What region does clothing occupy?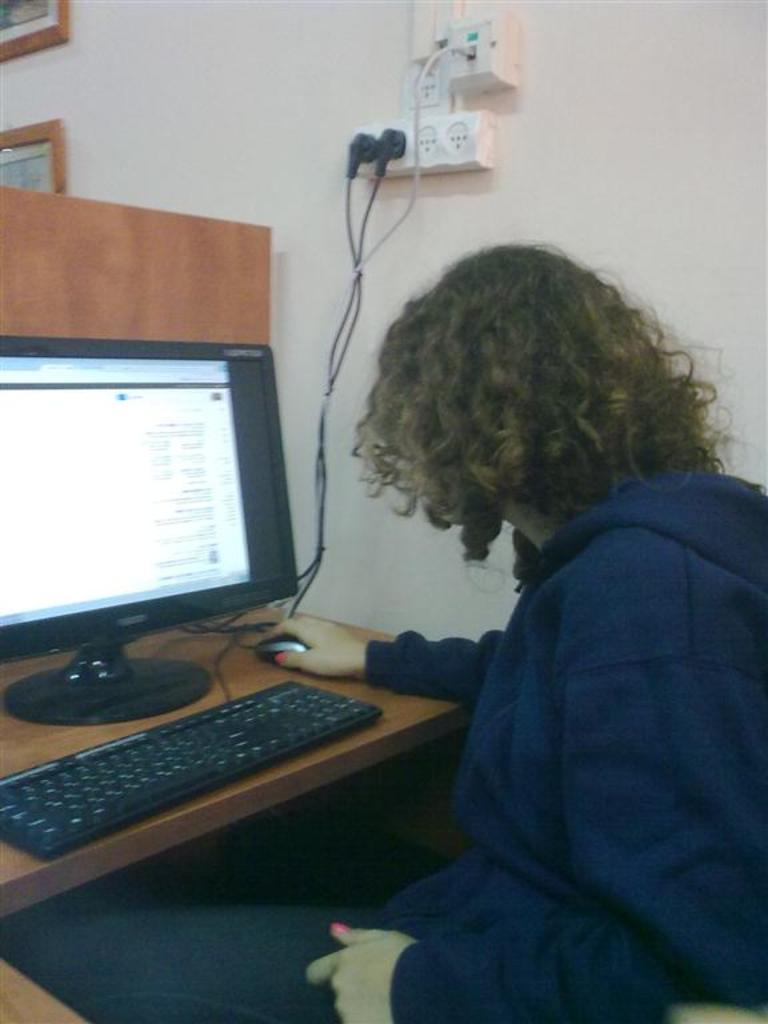
[3, 465, 767, 1023].
